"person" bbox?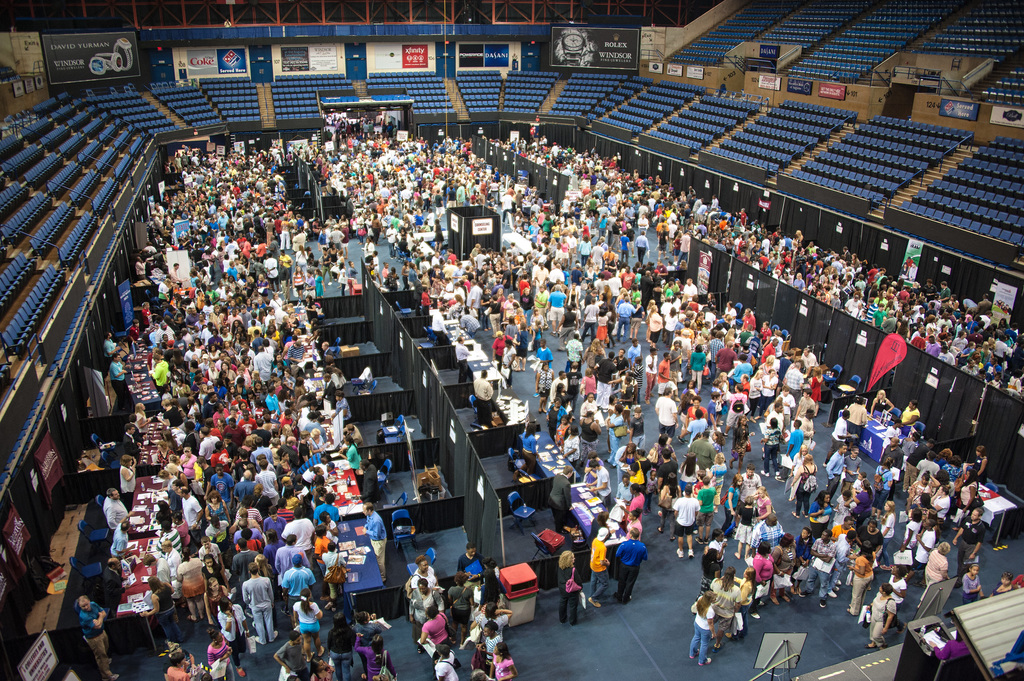
353, 609, 387, 645
